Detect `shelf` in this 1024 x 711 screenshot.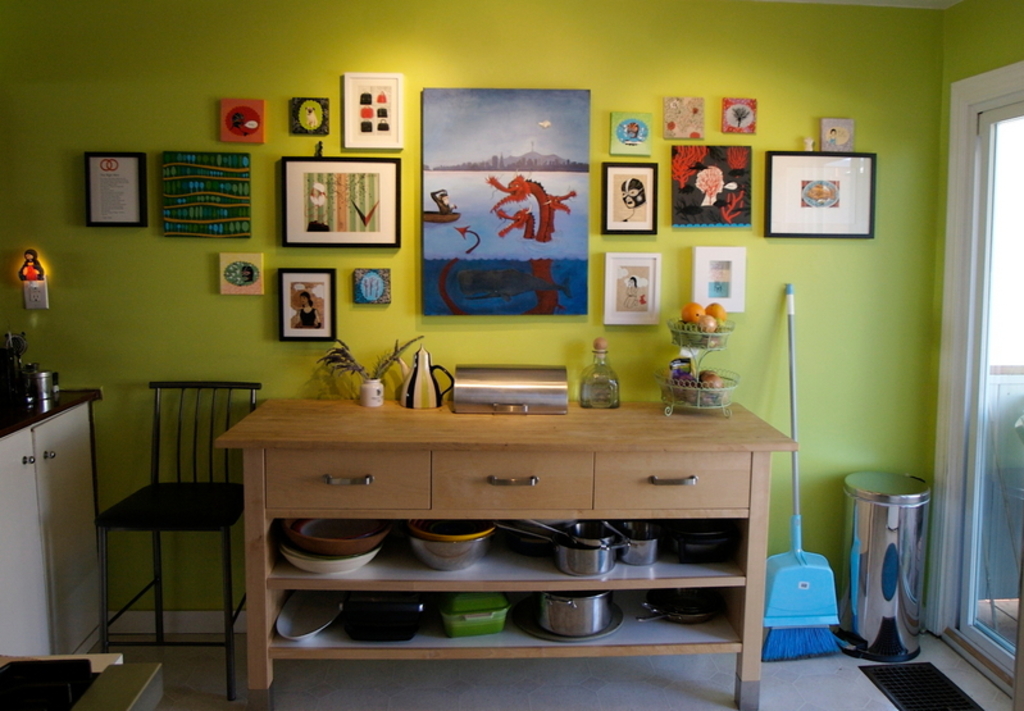
Detection: (x1=158, y1=347, x2=837, y2=691).
